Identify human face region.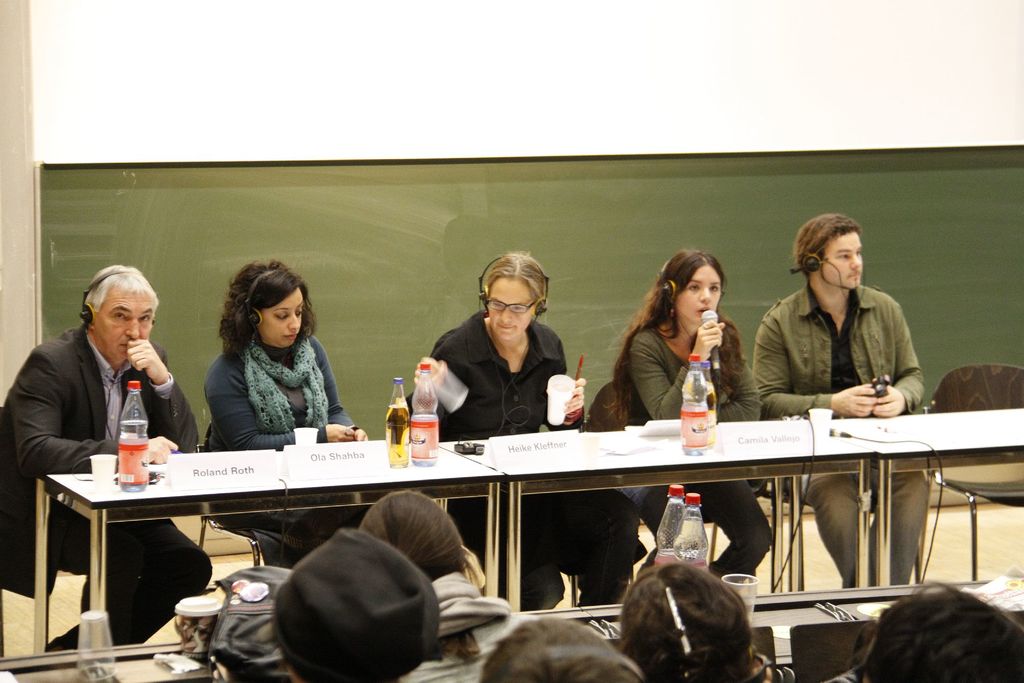
Region: 820, 233, 867, 289.
